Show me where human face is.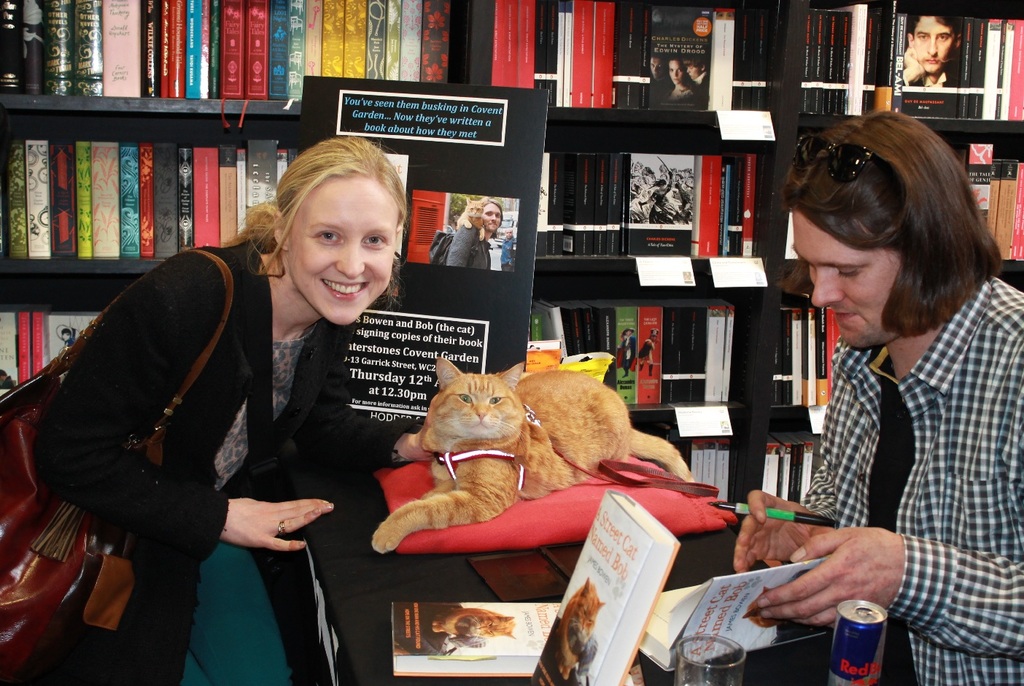
human face is at rect(487, 204, 500, 234).
